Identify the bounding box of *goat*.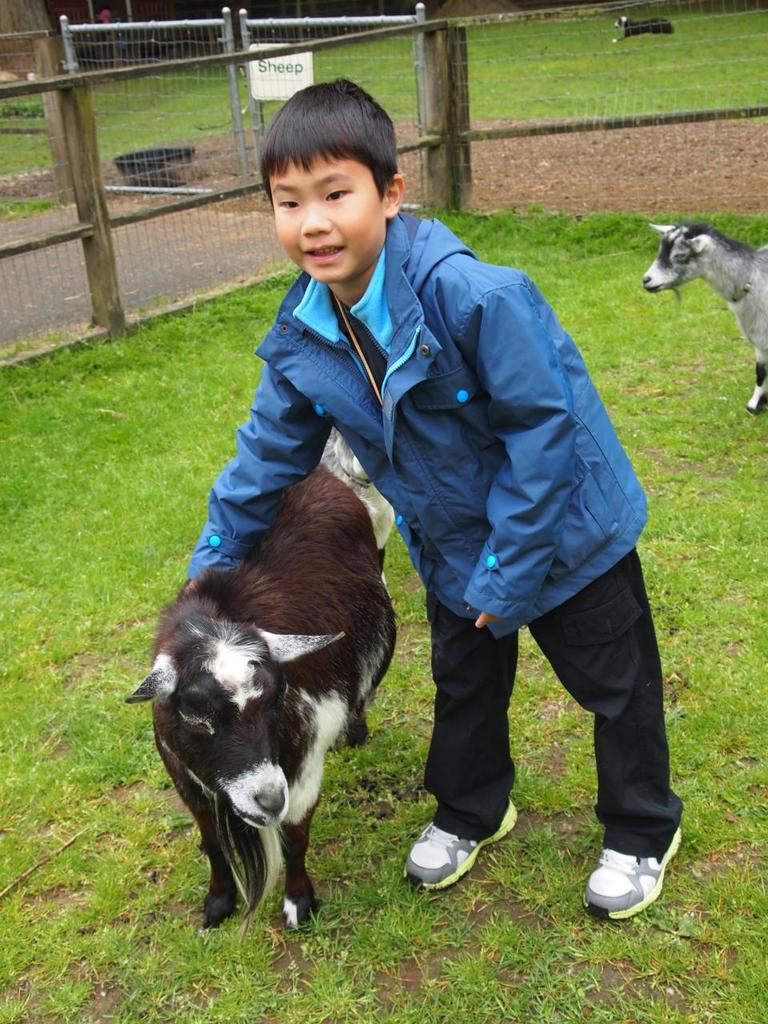
<box>635,219,767,413</box>.
